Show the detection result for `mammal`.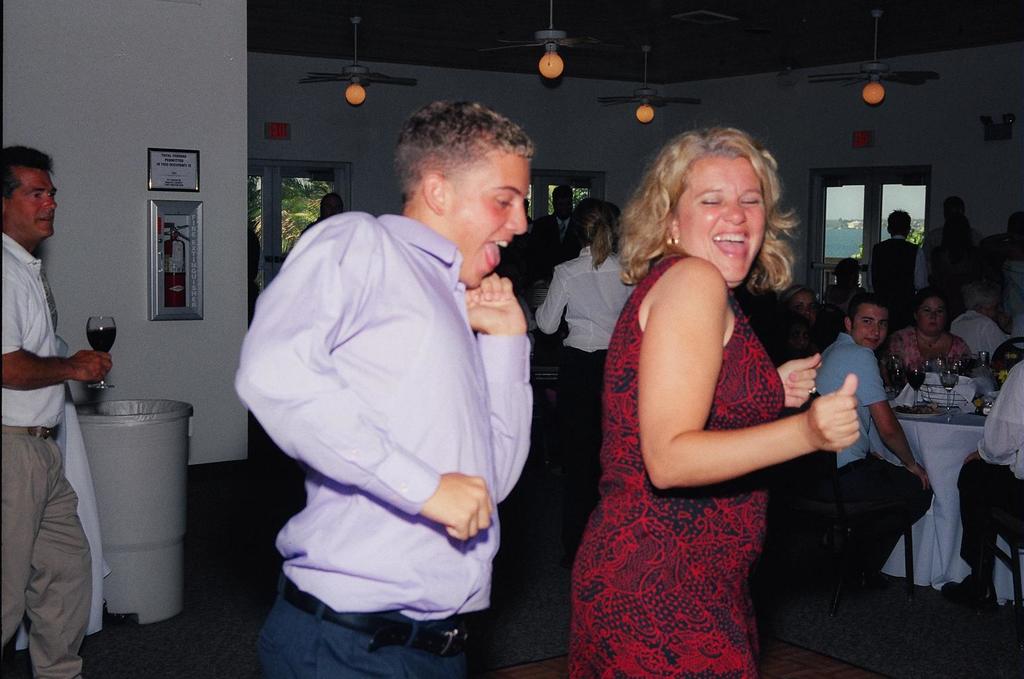
{"left": 881, "top": 286, "right": 976, "bottom": 390}.
